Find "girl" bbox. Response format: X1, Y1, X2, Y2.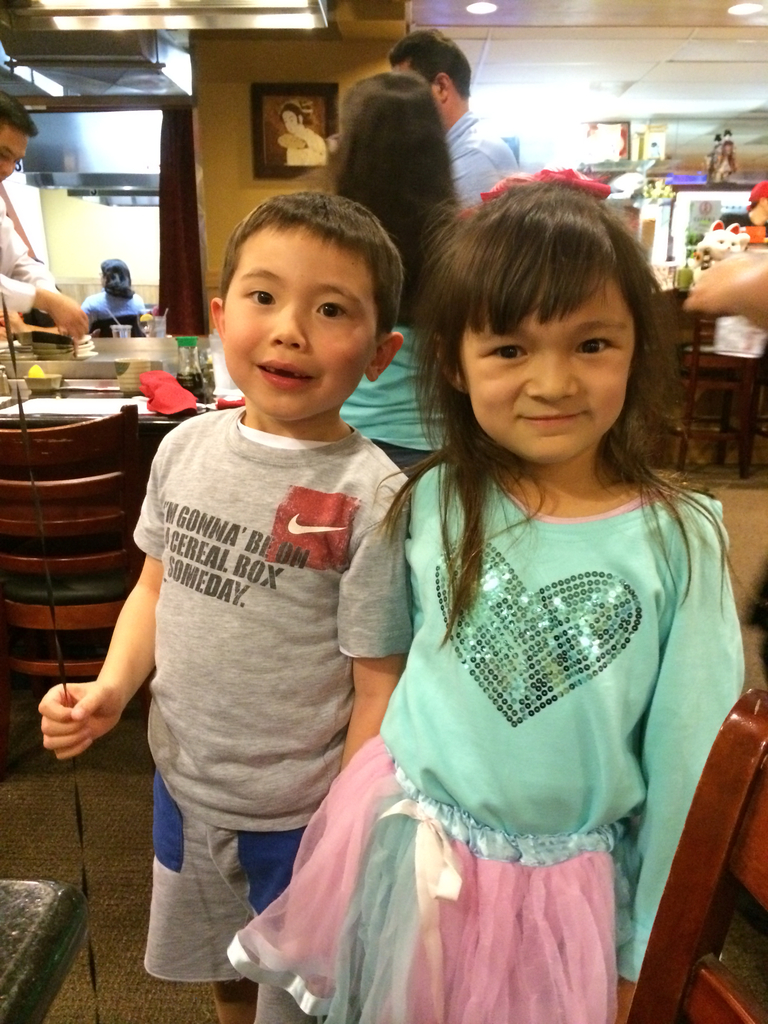
226, 169, 751, 1023.
